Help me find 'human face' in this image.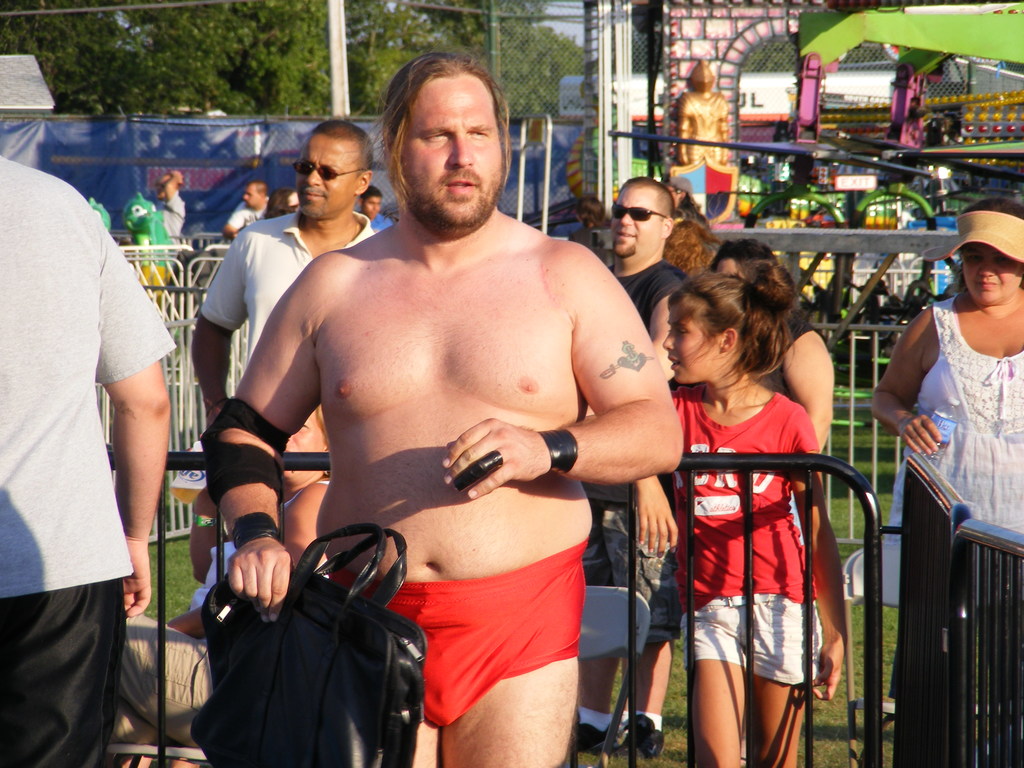
Found it: l=394, t=76, r=504, b=222.
